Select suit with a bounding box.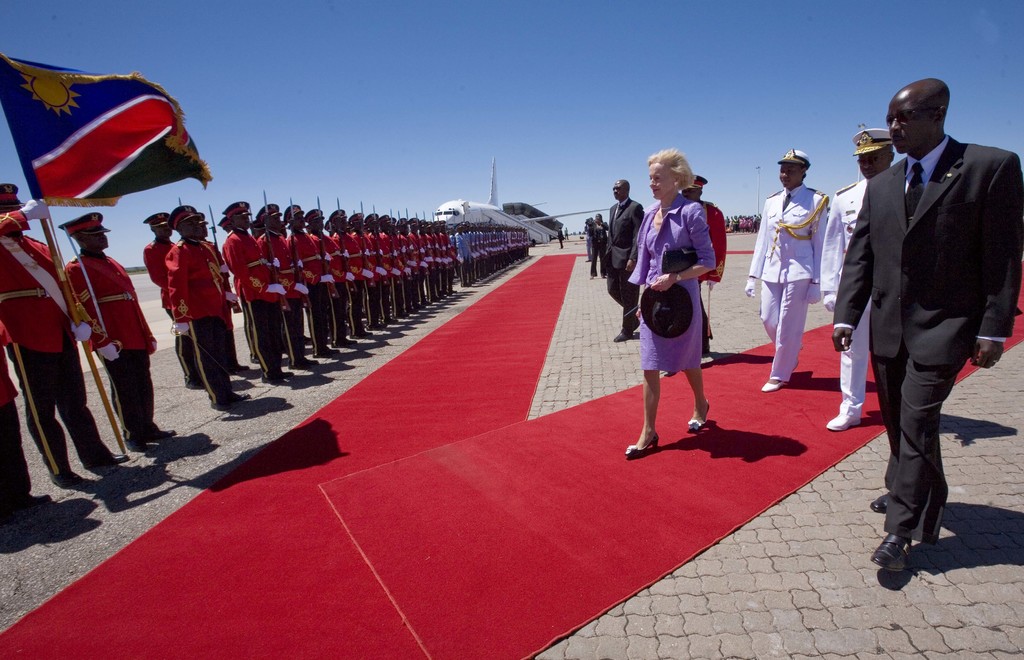
rect(367, 229, 390, 321).
